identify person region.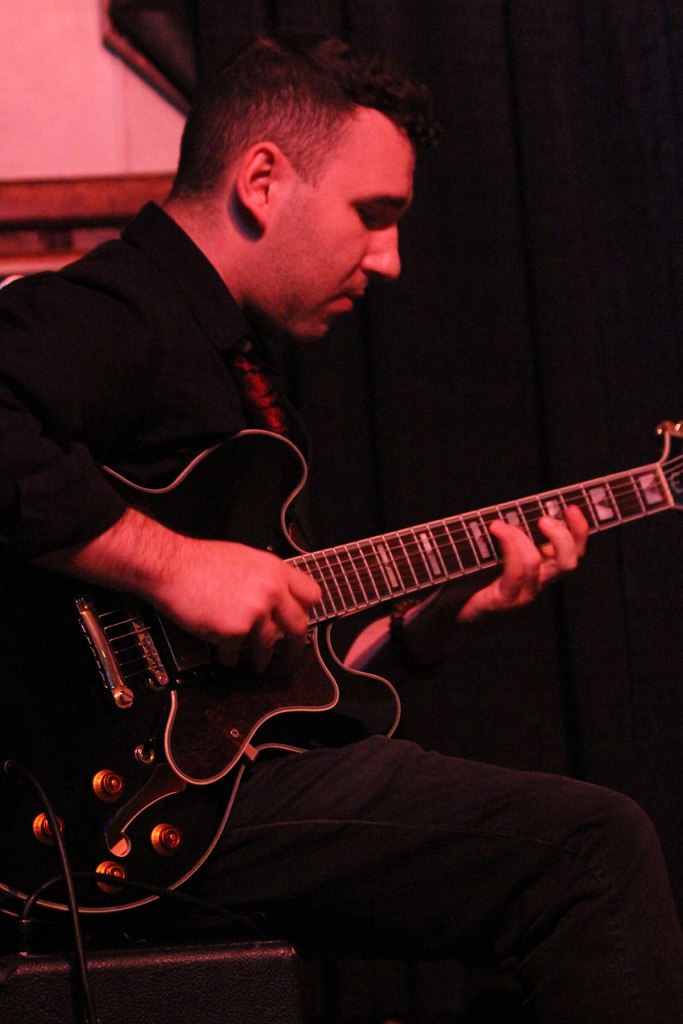
Region: bbox=[31, 85, 621, 924].
